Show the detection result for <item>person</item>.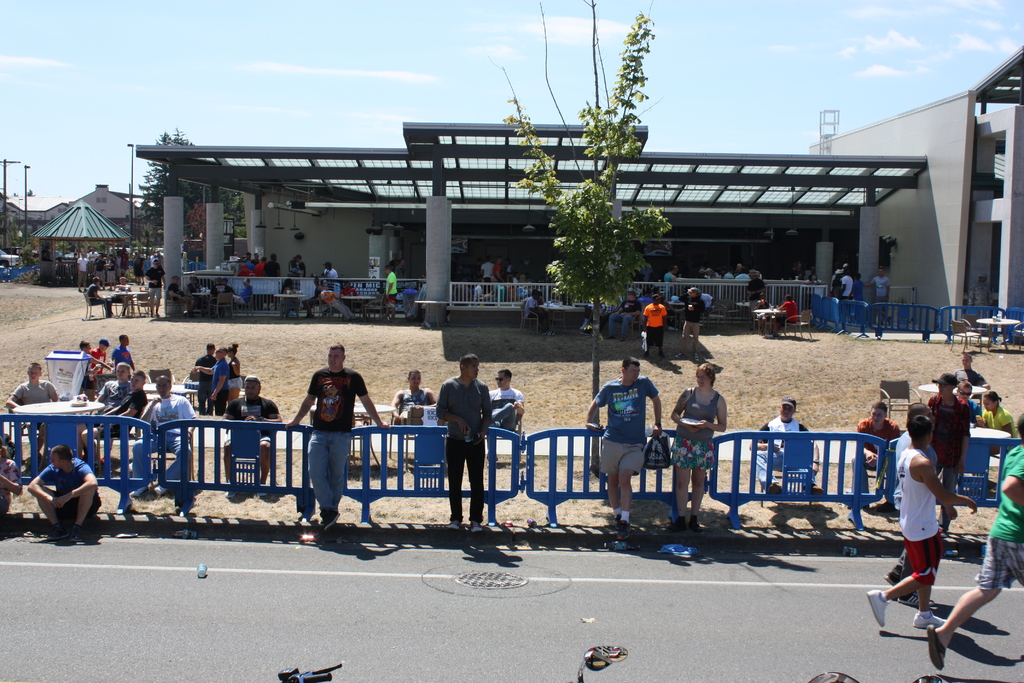
box=[90, 338, 108, 369].
